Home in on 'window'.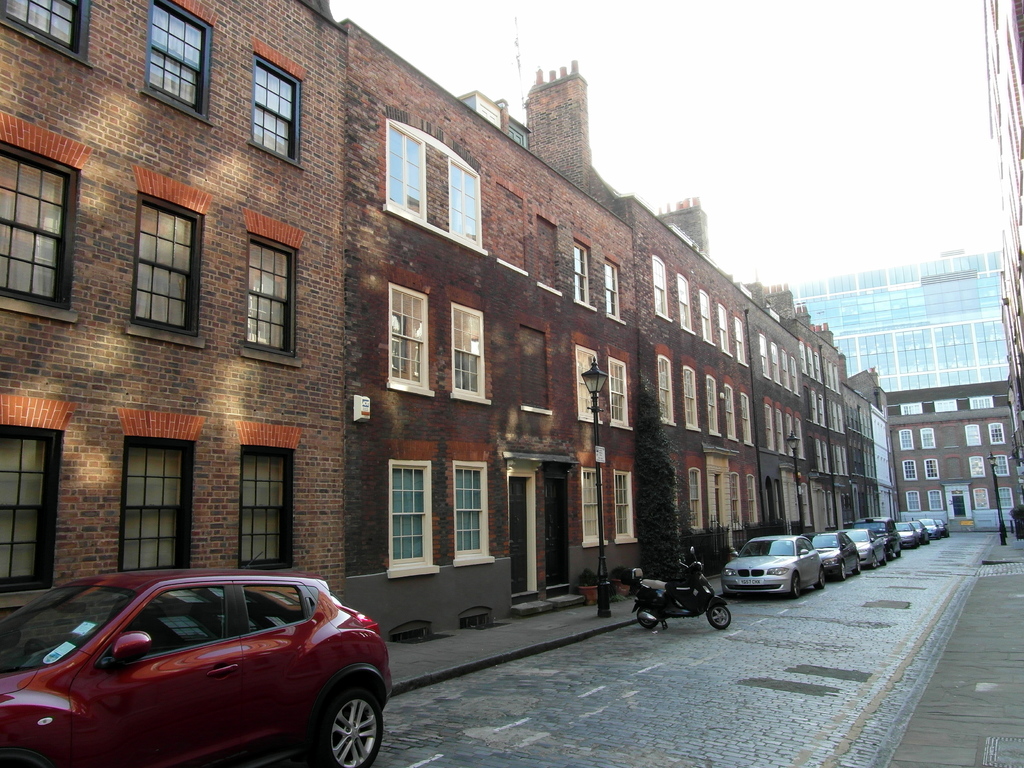
Homed in at <bbox>387, 285, 426, 396</bbox>.
